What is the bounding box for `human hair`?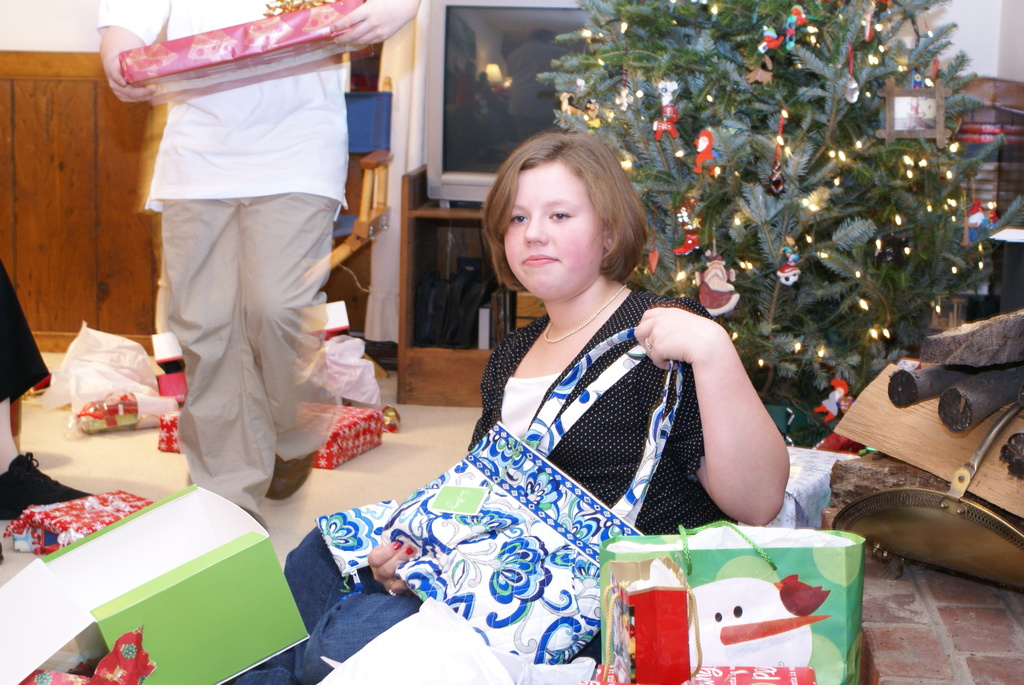
{"left": 479, "top": 133, "right": 644, "bottom": 296}.
